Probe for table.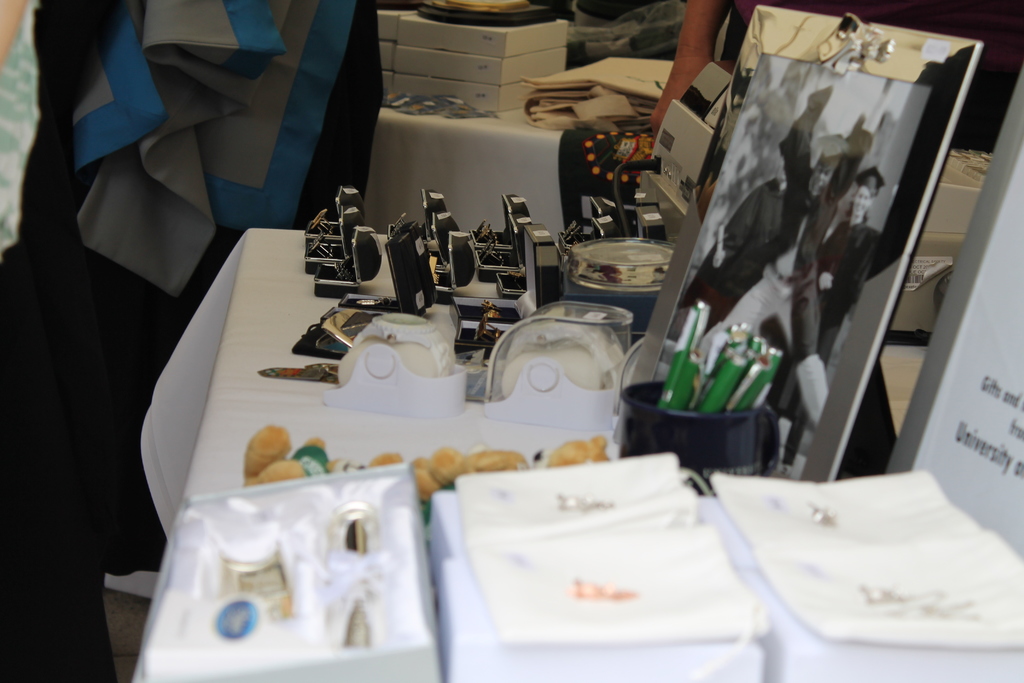
Probe result: [left=60, top=174, right=995, bottom=682].
